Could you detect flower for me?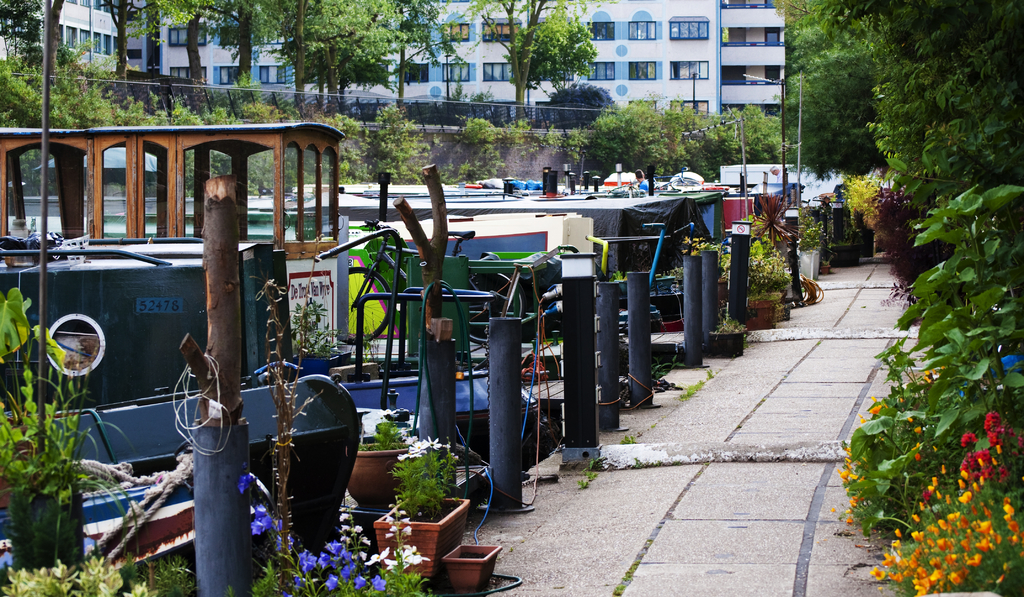
Detection result: x1=997 y1=351 x2=1020 y2=376.
